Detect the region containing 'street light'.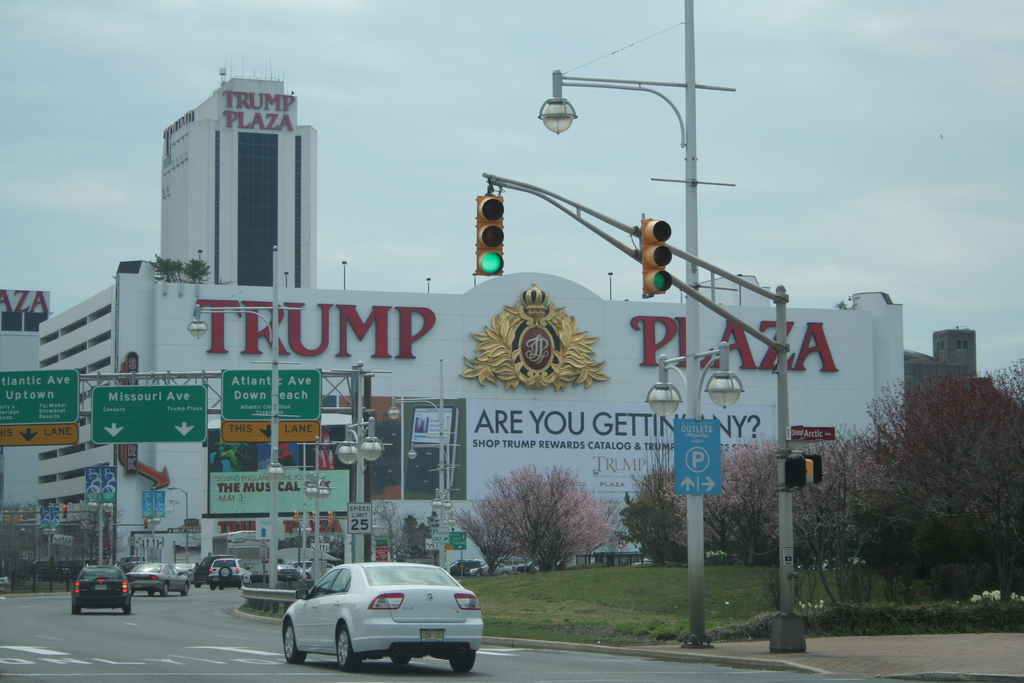
BBox(83, 460, 116, 566).
